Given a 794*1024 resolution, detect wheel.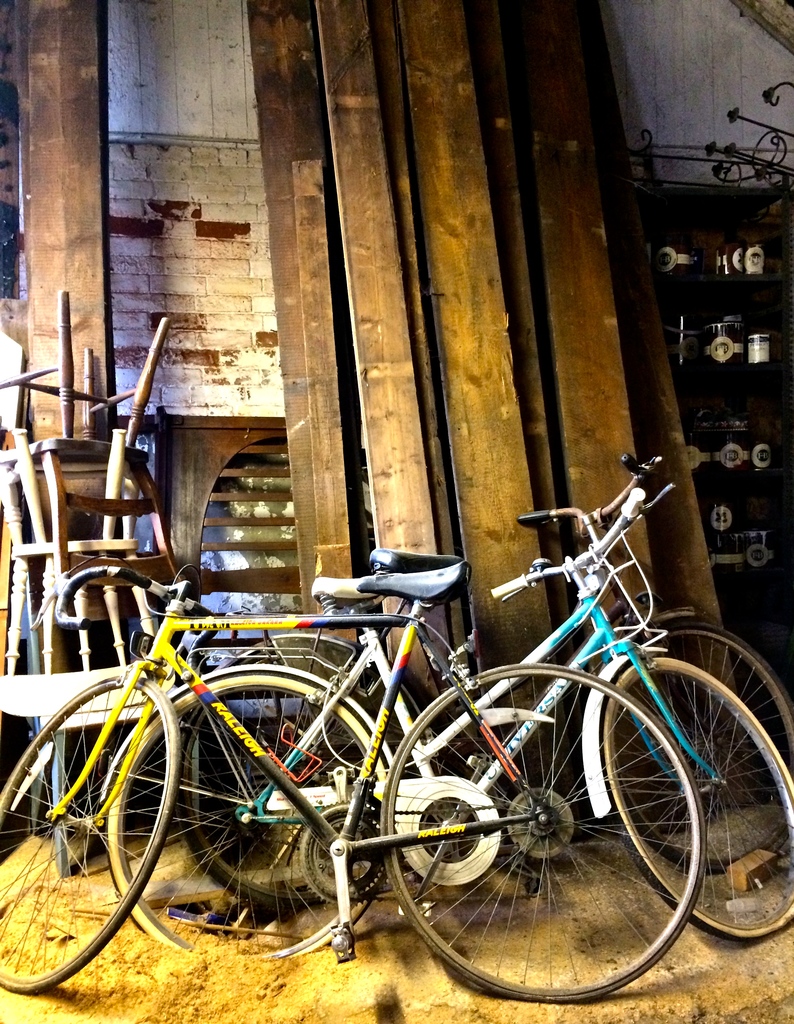
x1=0, y1=668, x2=191, y2=993.
